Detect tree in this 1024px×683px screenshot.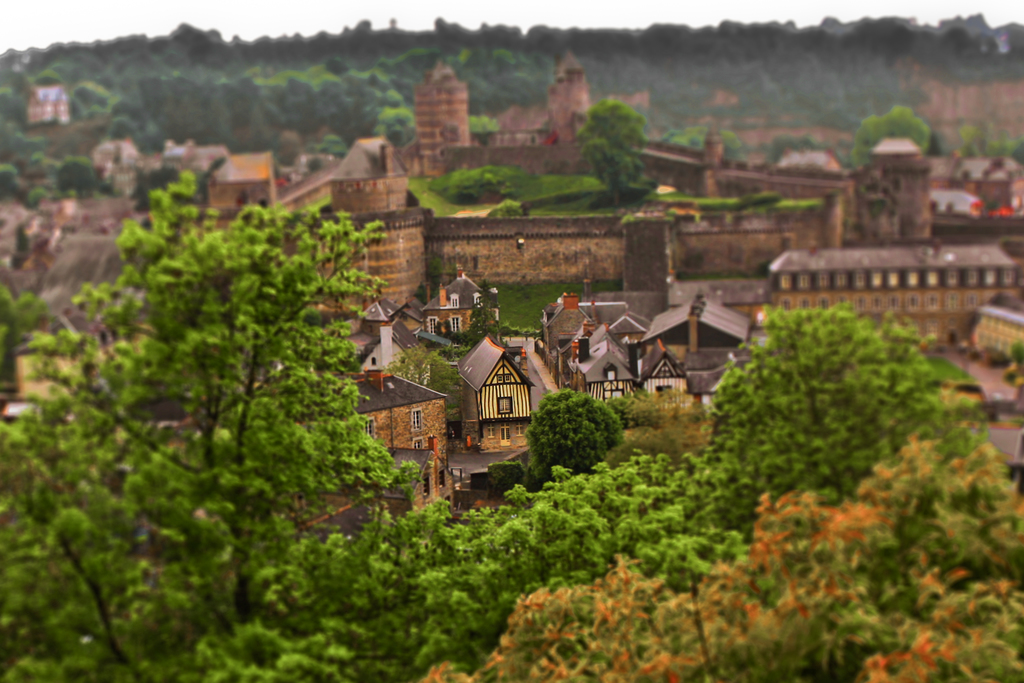
Detection: detection(657, 126, 741, 162).
